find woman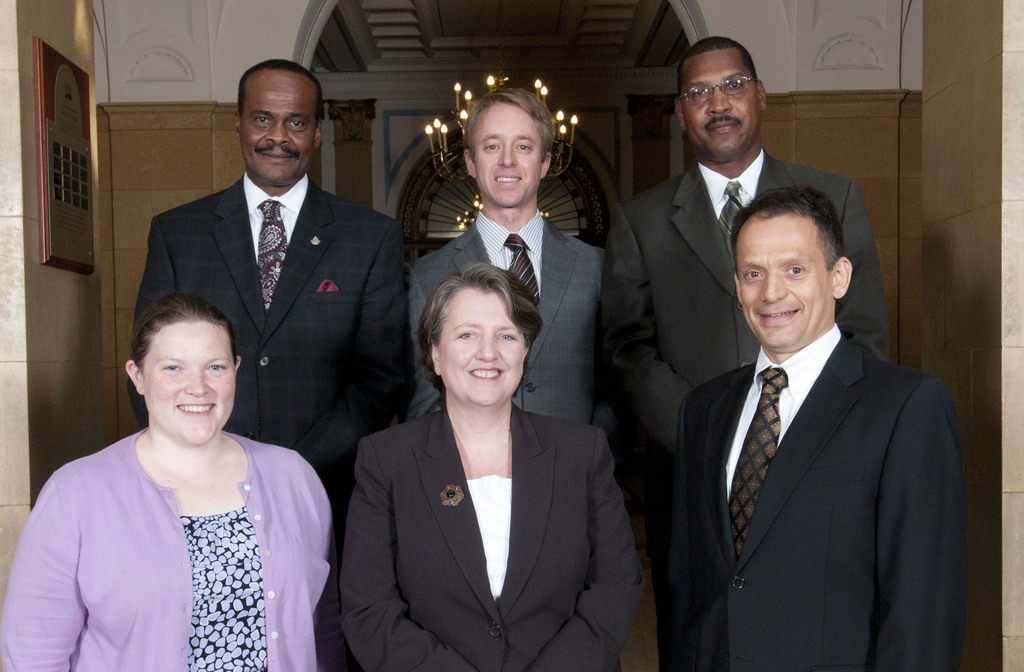
334,261,649,671
